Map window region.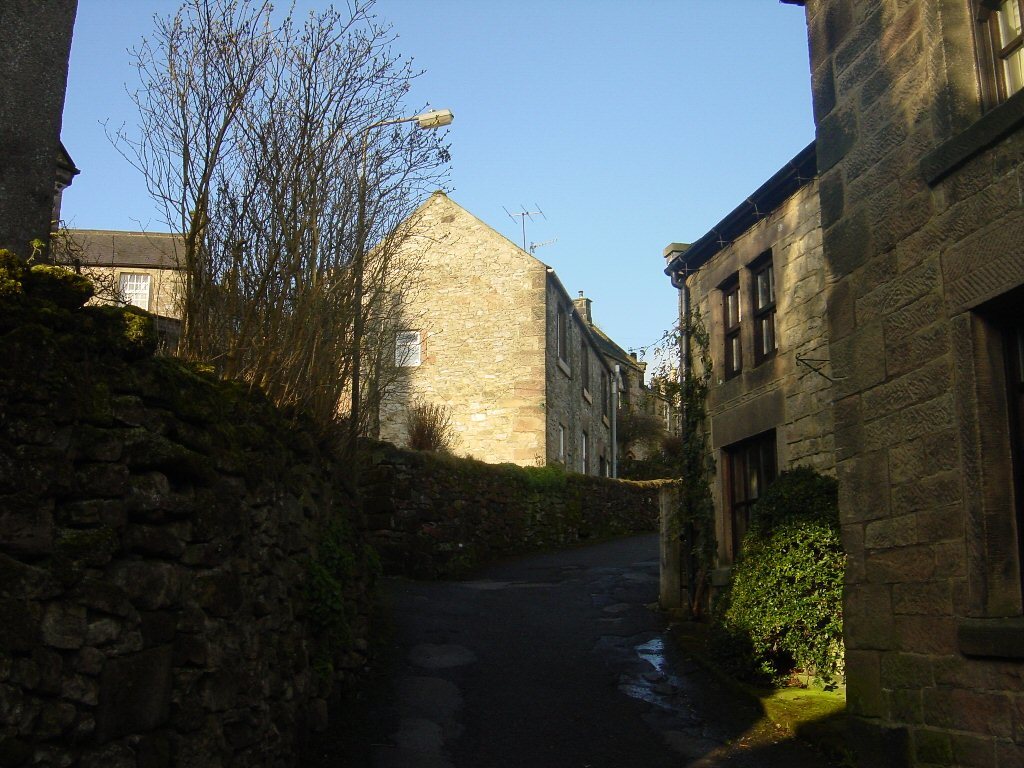
Mapped to (575, 422, 593, 477).
